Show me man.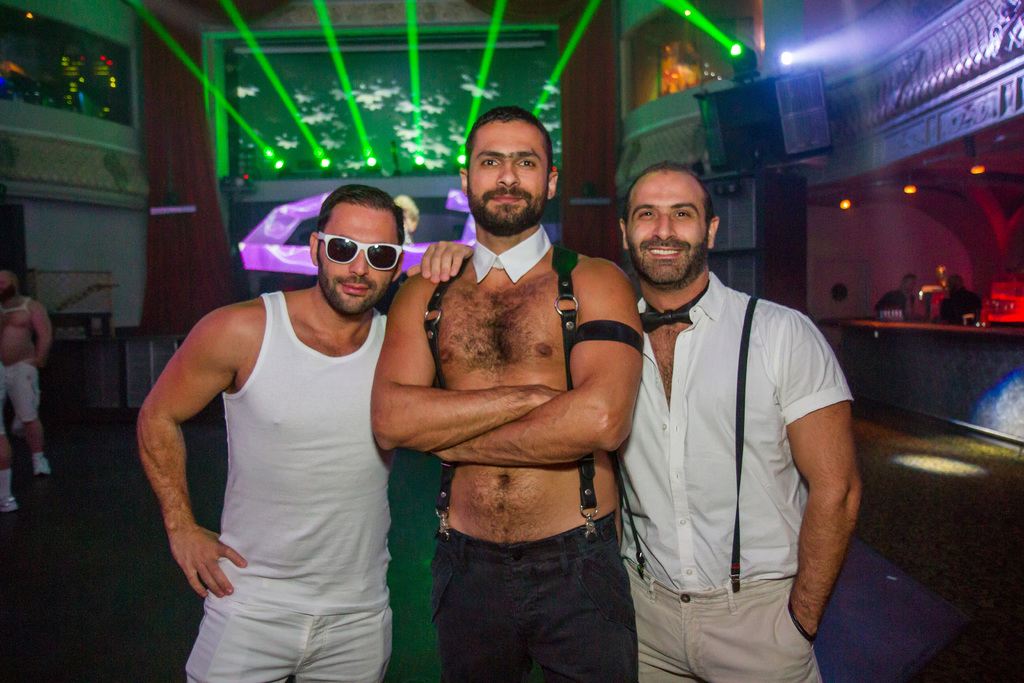
man is here: [134,183,479,682].
